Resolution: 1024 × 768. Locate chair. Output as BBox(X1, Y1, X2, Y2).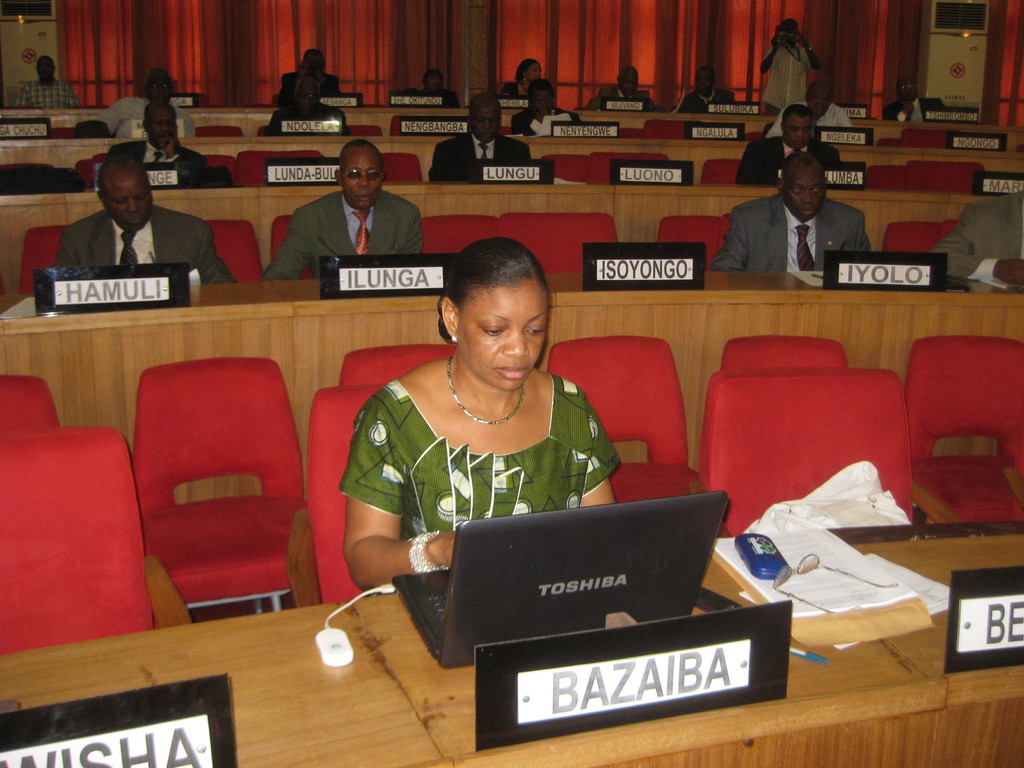
BBox(883, 221, 953, 255).
